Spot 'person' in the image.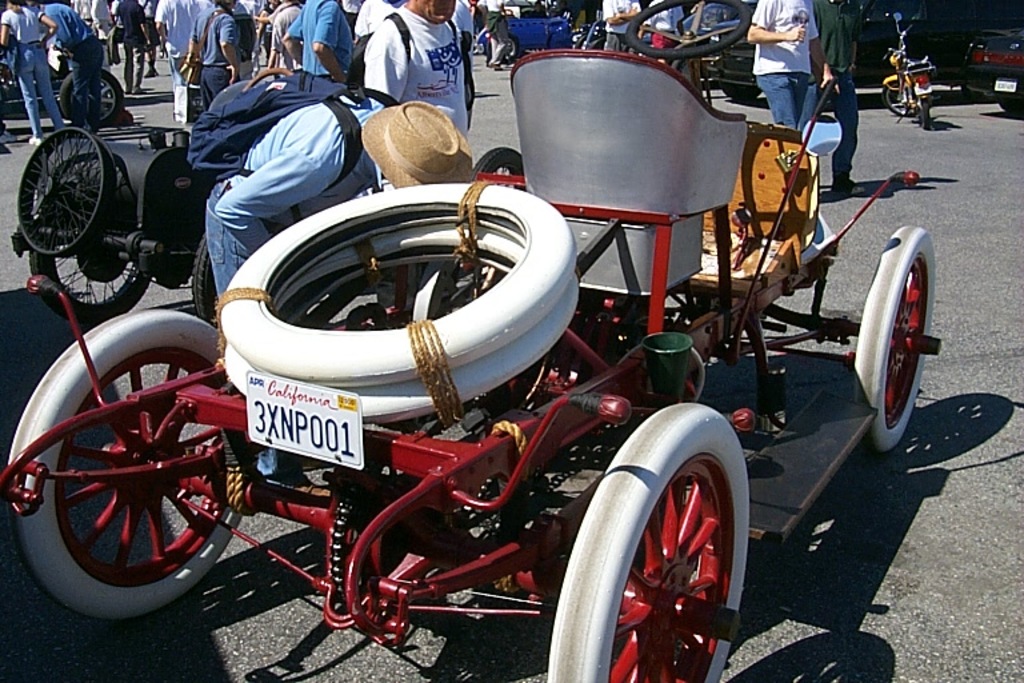
'person' found at bbox=(93, 0, 161, 91).
